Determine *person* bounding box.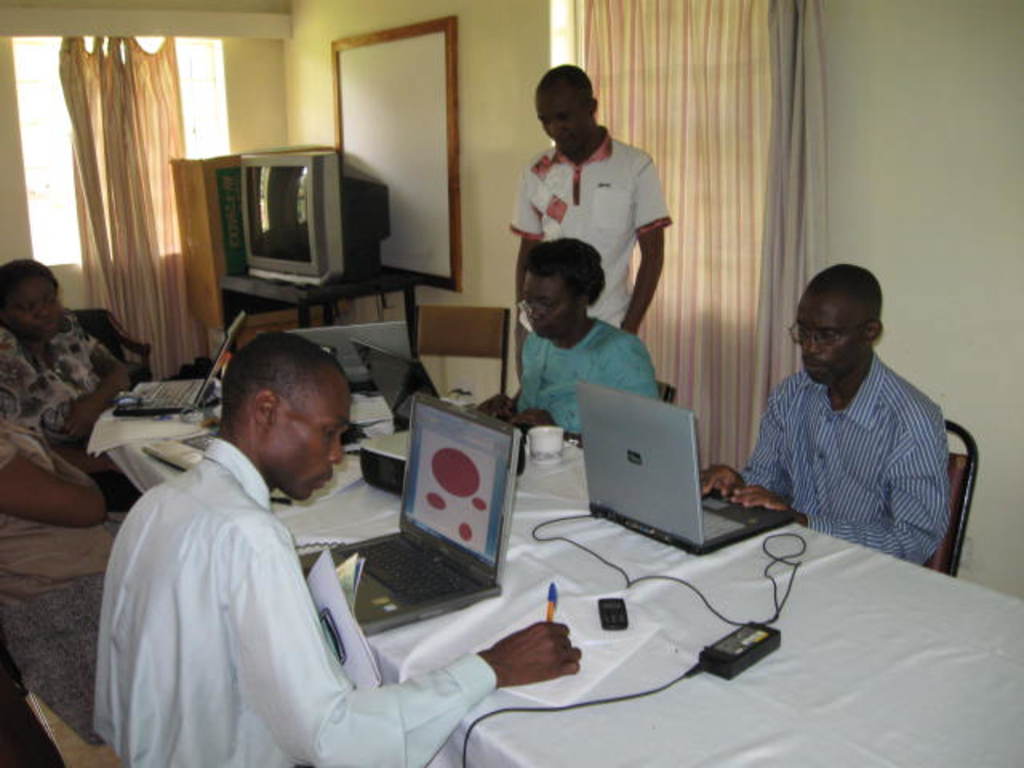
Determined: region(733, 230, 955, 611).
